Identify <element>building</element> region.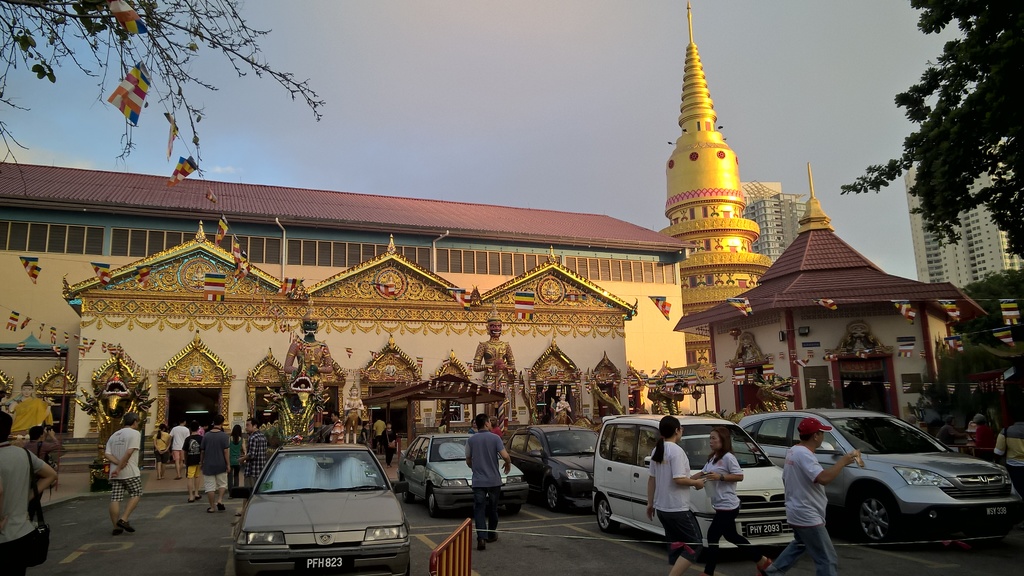
Region: crop(747, 191, 808, 259).
